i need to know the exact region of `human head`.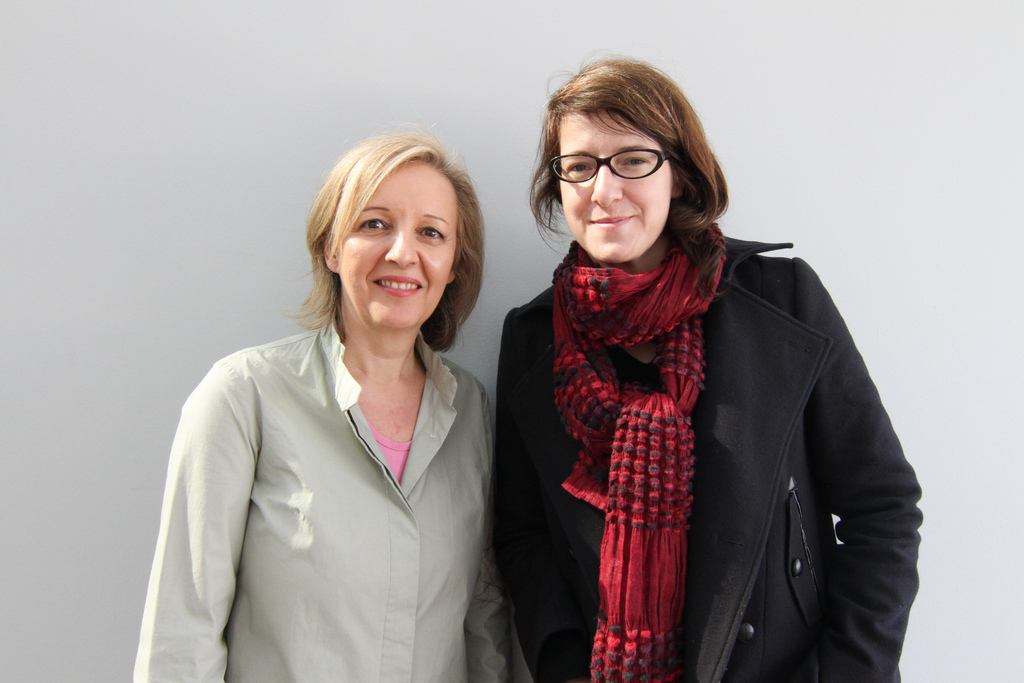
Region: 552, 62, 686, 267.
